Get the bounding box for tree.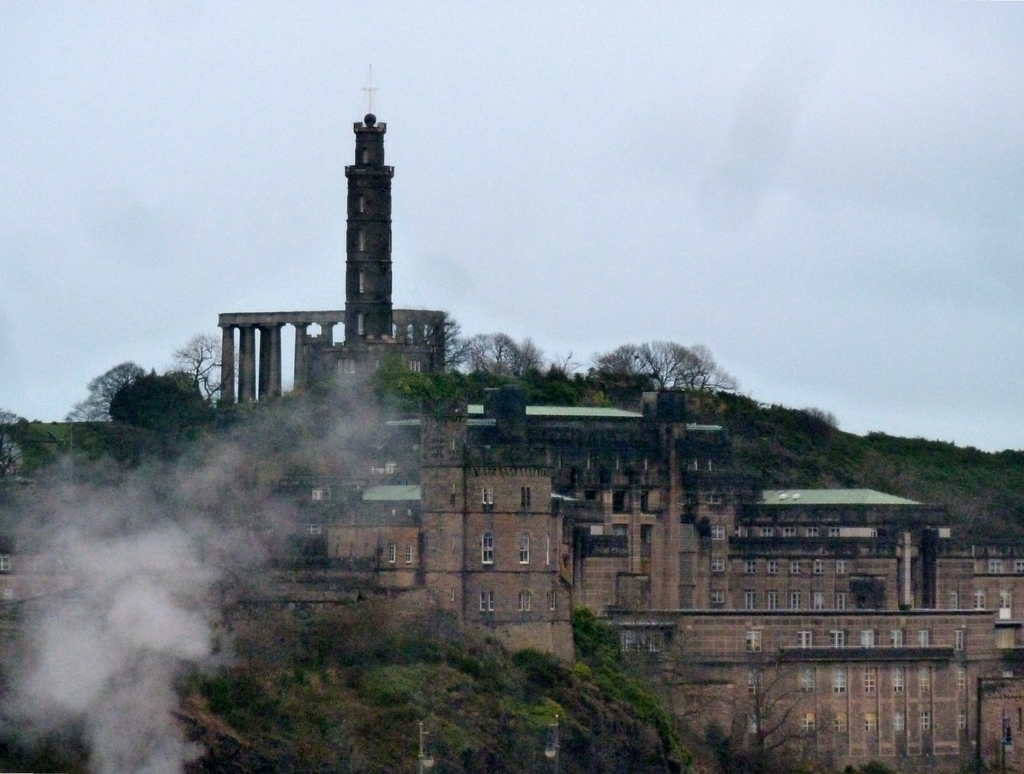
pyautogui.locateOnScreen(629, 333, 748, 416).
